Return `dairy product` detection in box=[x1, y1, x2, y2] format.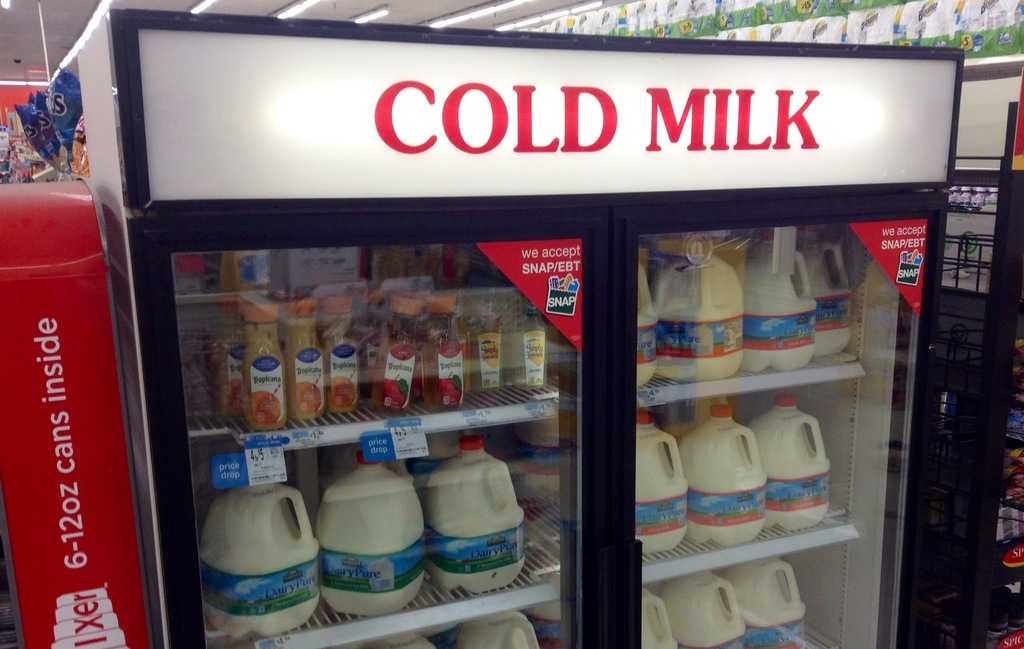
box=[323, 460, 420, 607].
